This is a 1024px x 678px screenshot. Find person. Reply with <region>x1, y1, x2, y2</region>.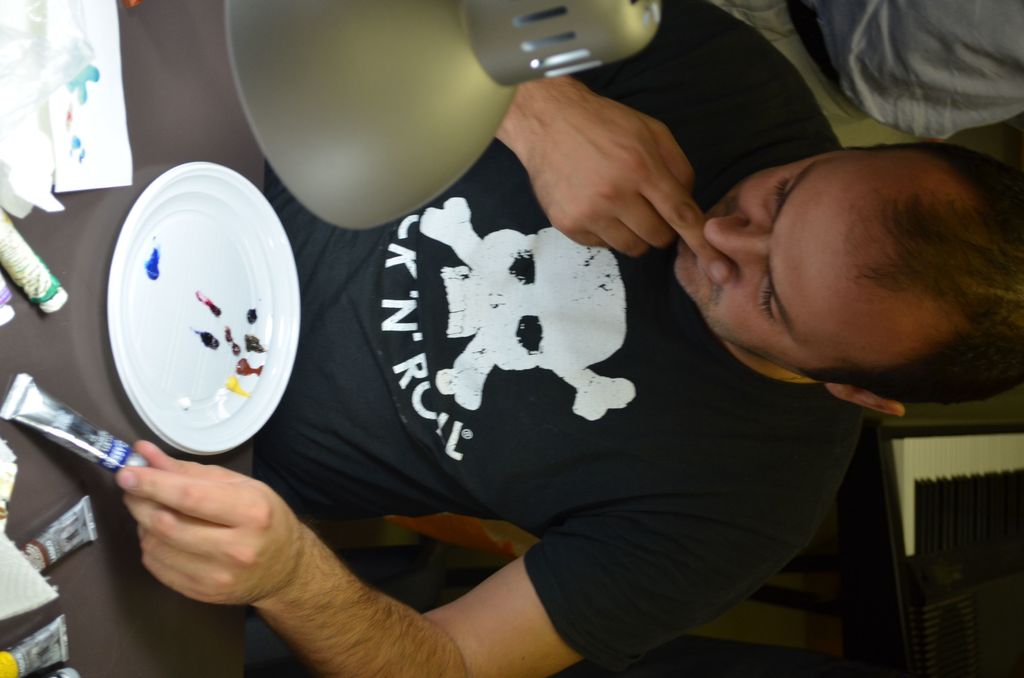
<region>106, 77, 970, 638</region>.
